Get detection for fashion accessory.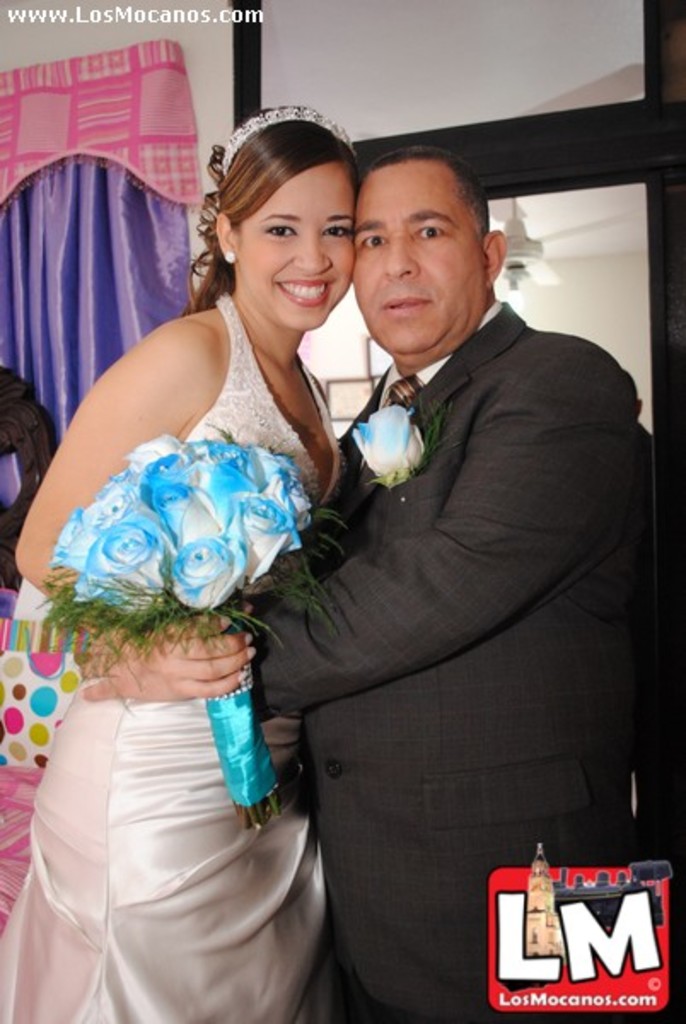
Detection: x1=218 y1=106 x2=350 y2=167.
